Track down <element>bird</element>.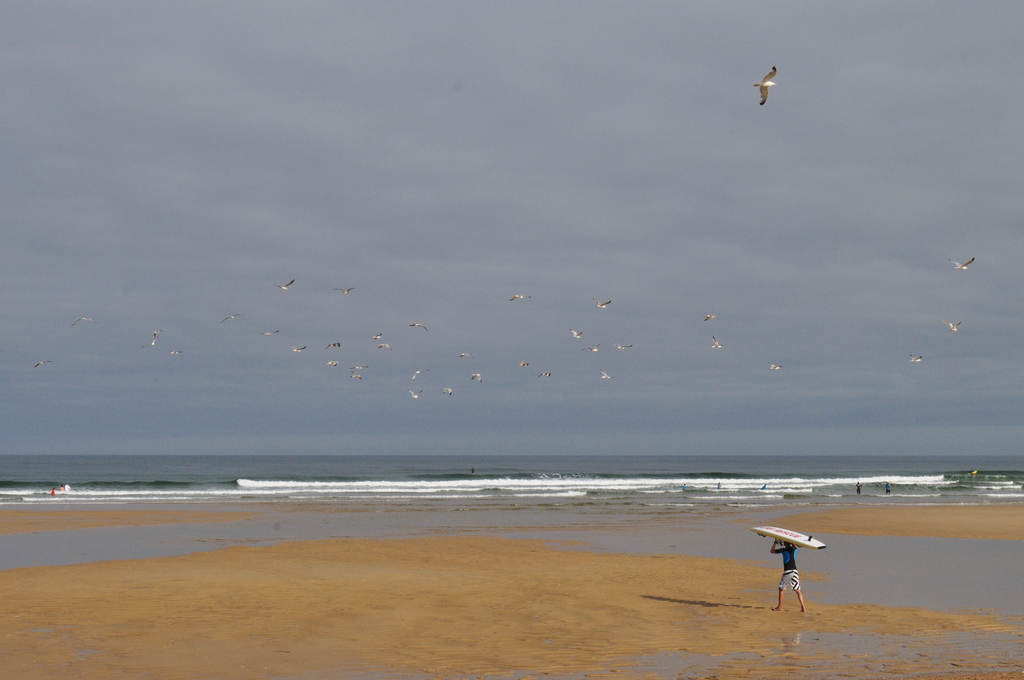
Tracked to bbox=(408, 323, 428, 339).
